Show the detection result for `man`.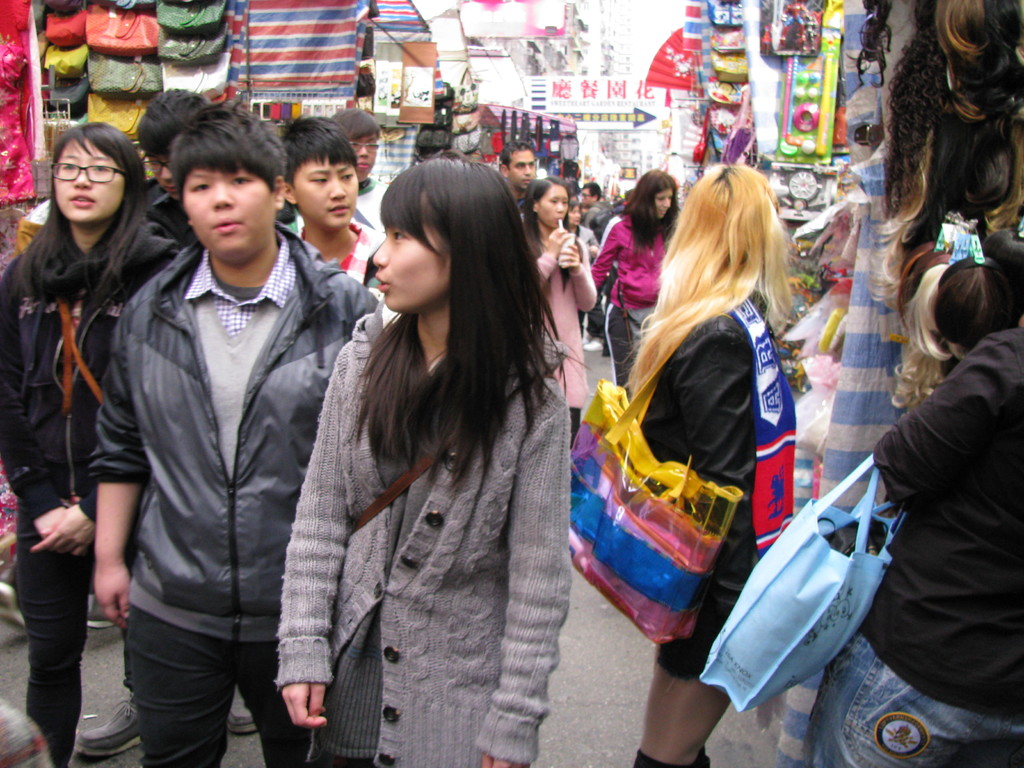
[x1=495, y1=138, x2=532, y2=211].
